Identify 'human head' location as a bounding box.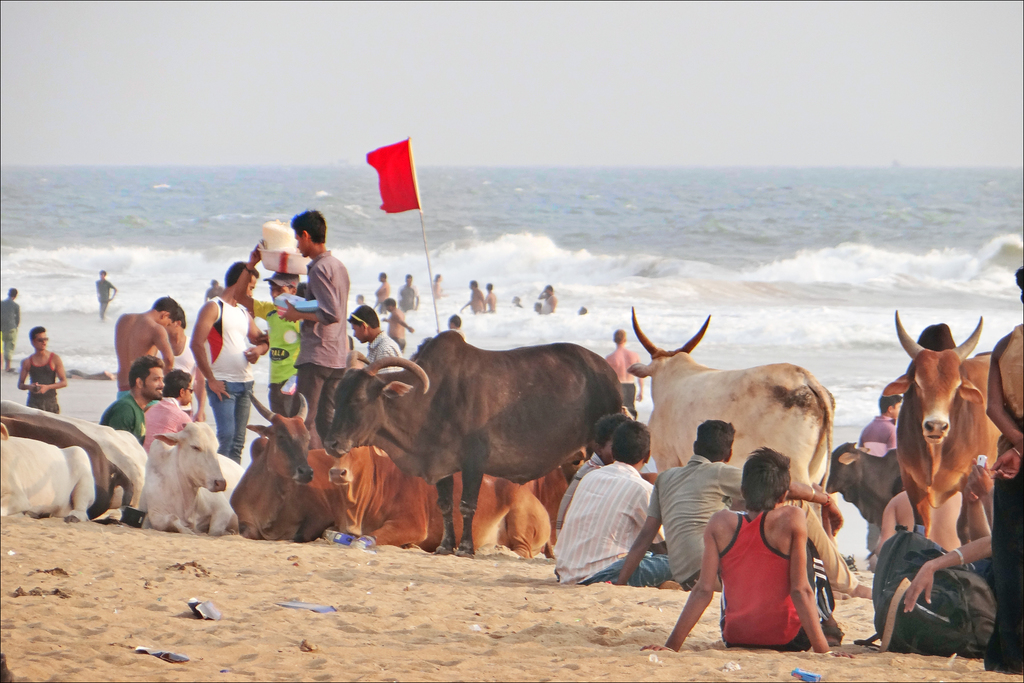
region(467, 279, 479, 292).
